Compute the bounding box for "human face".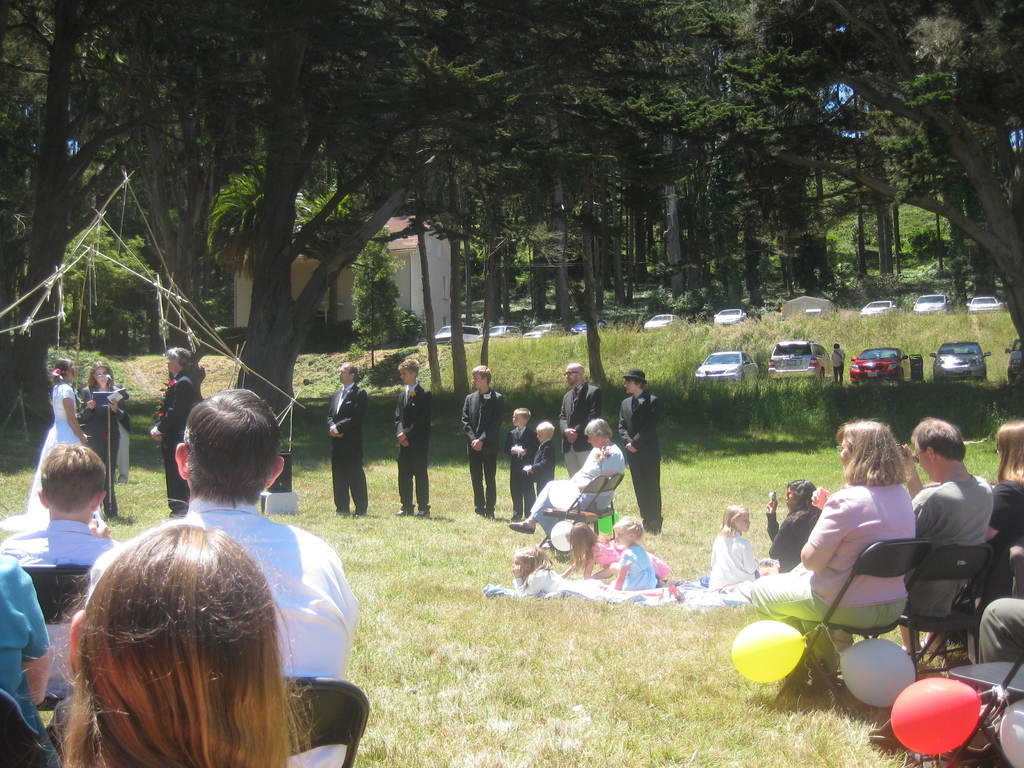
detection(510, 555, 530, 569).
